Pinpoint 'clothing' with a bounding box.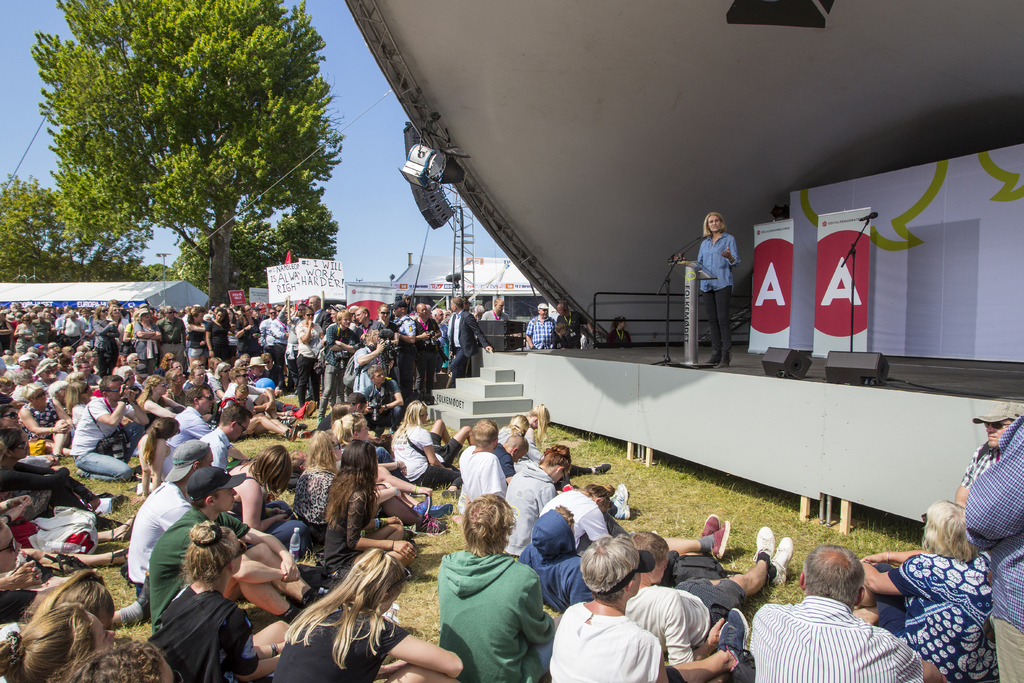
x1=219 y1=464 x2=311 y2=552.
